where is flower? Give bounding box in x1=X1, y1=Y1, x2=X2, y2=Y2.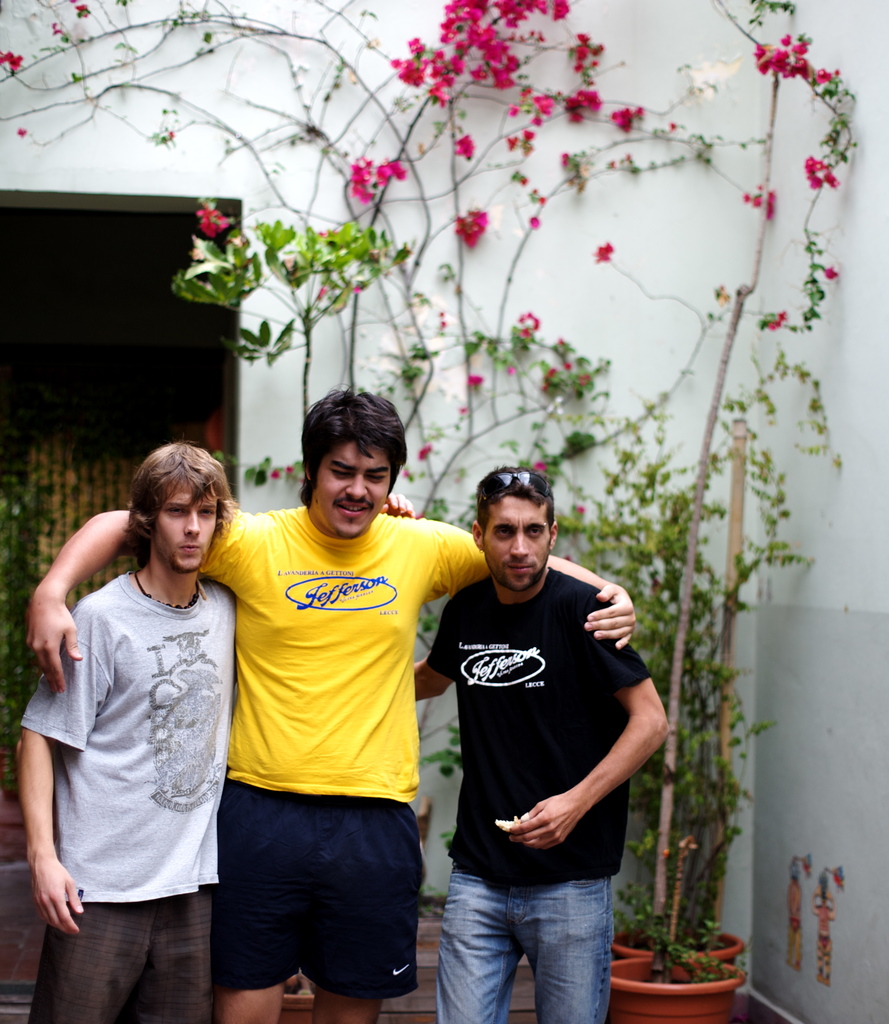
x1=378, y1=161, x2=404, y2=182.
